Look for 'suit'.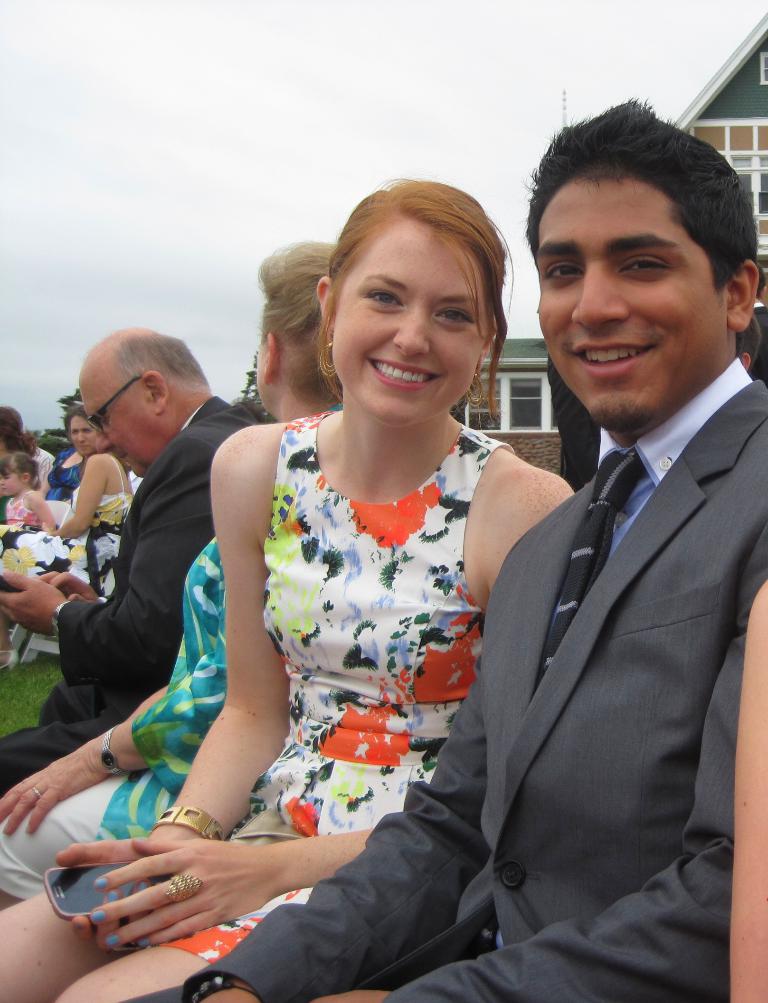
Found: {"left": 0, "top": 391, "right": 263, "bottom": 790}.
